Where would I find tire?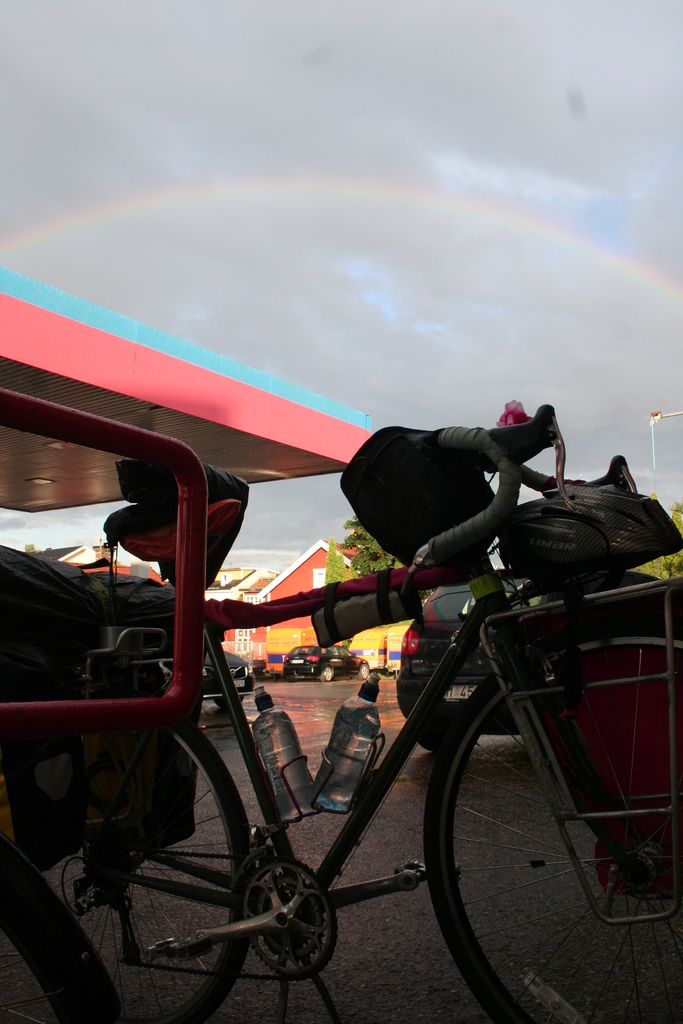
At {"left": 318, "top": 662, "right": 334, "bottom": 684}.
